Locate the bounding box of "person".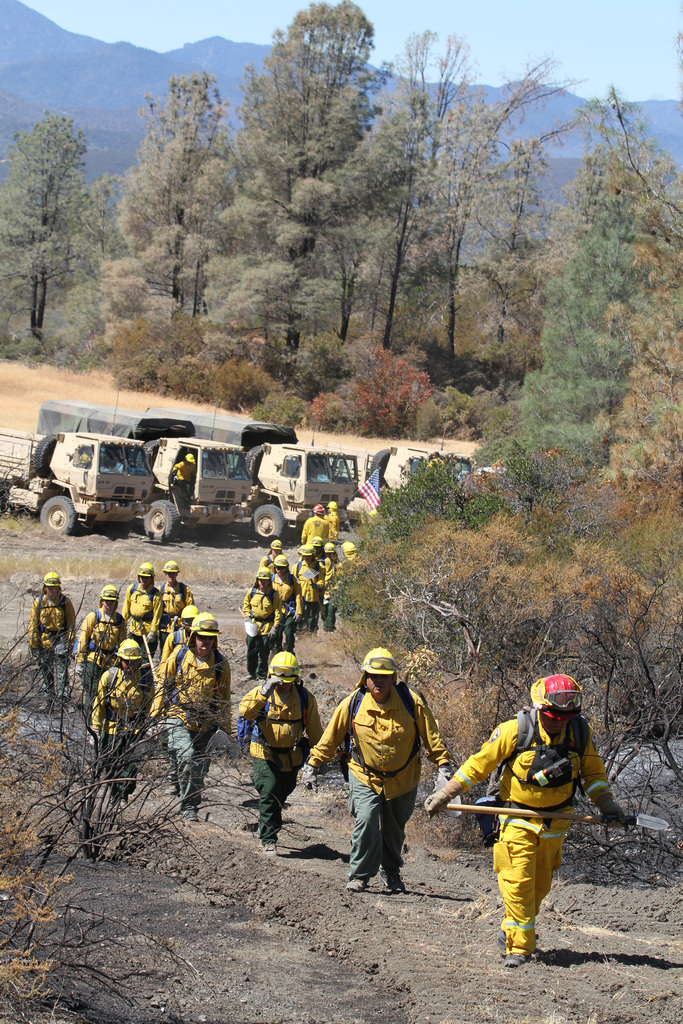
Bounding box: bbox=[152, 554, 196, 600].
